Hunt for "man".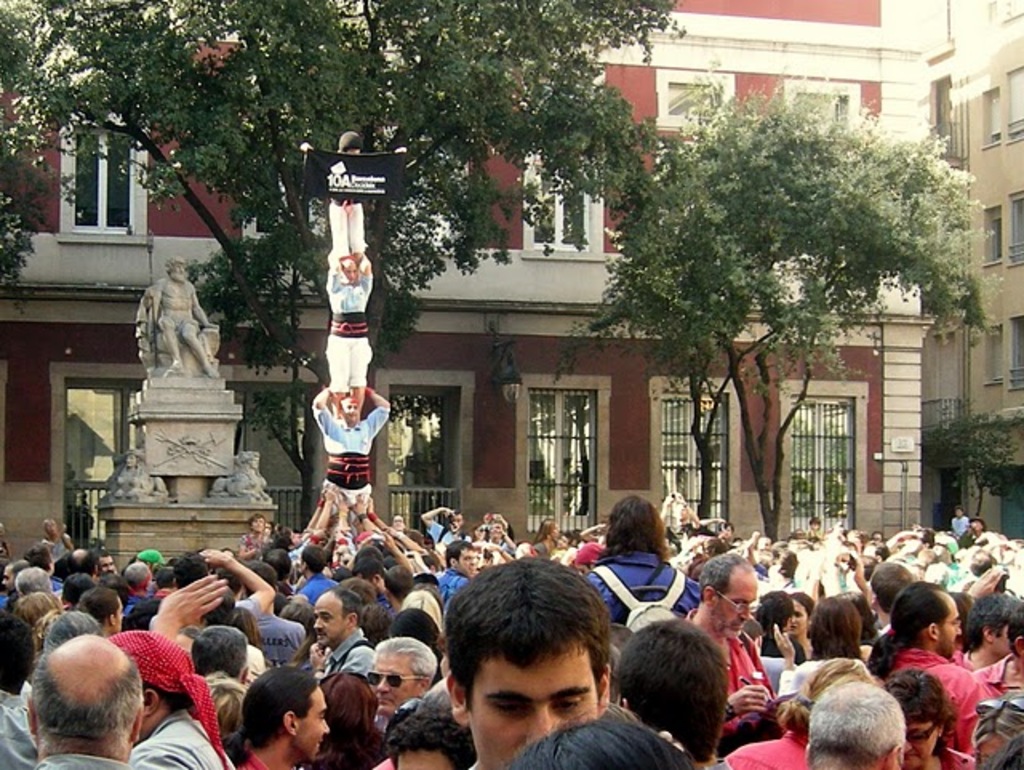
Hunted down at {"x1": 699, "y1": 515, "x2": 738, "y2": 539}.
